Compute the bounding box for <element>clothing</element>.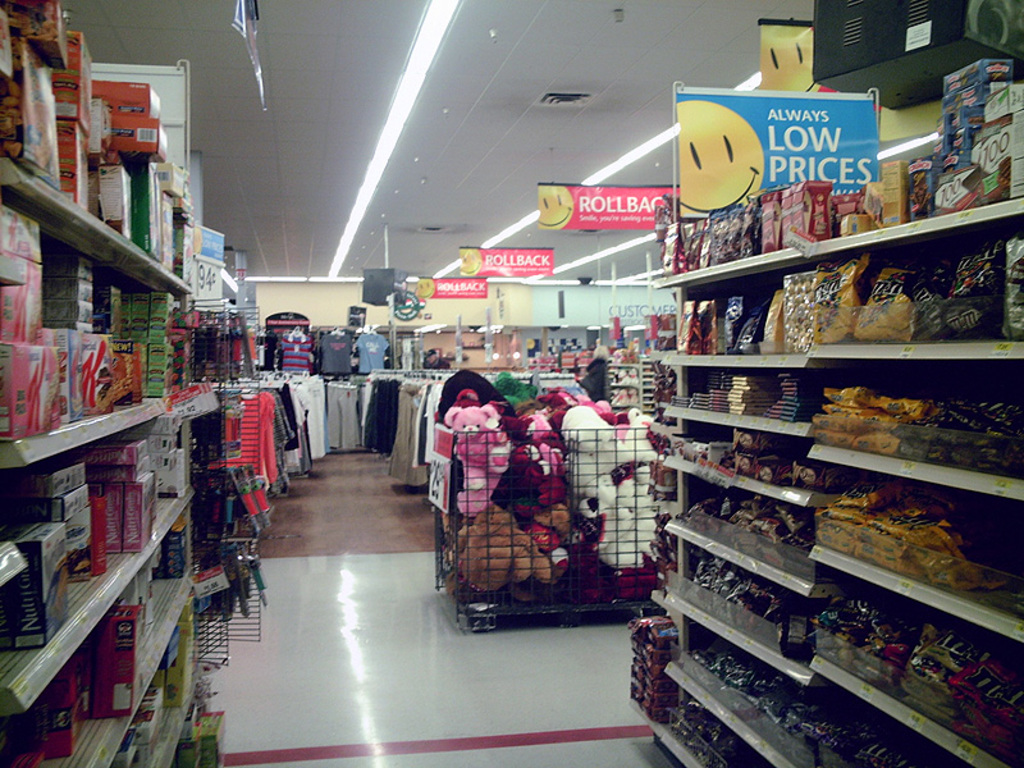
l=381, t=387, r=429, b=489.
